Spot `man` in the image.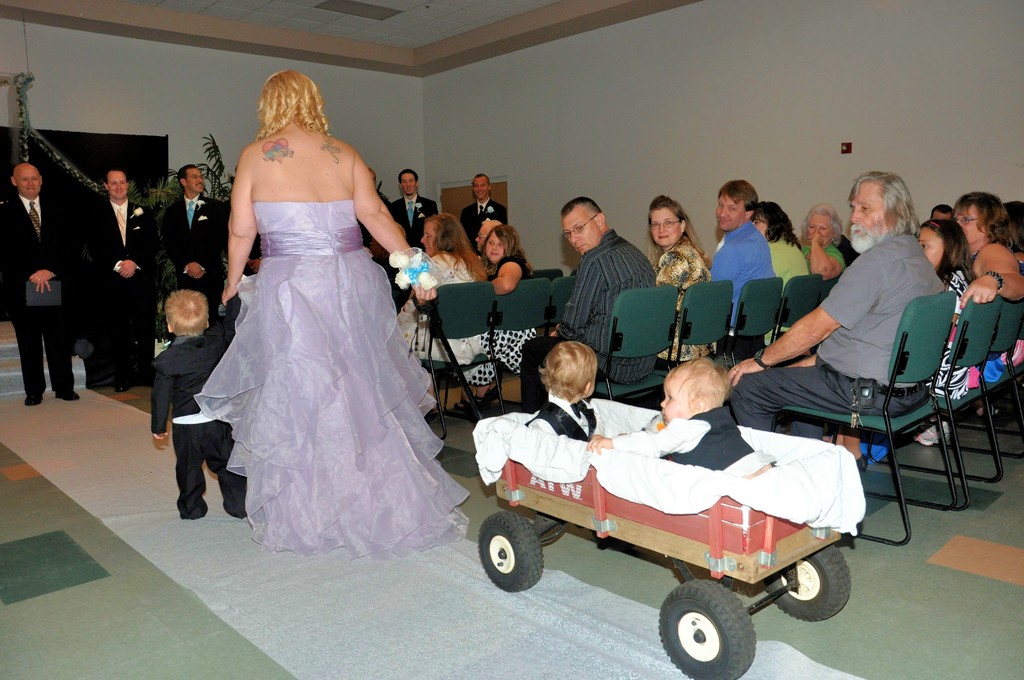
`man` found at 375 170 391 289.
